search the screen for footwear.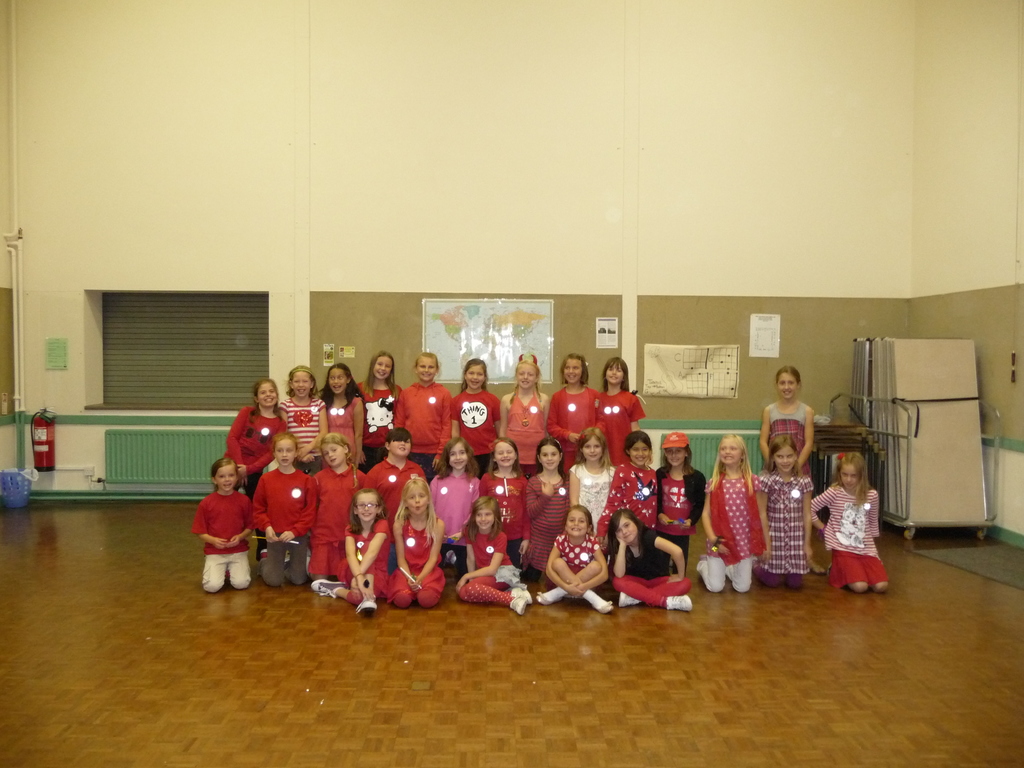
Found at {"x1": 533, "y1": 591, "x2": 564, "y2": 607}.
